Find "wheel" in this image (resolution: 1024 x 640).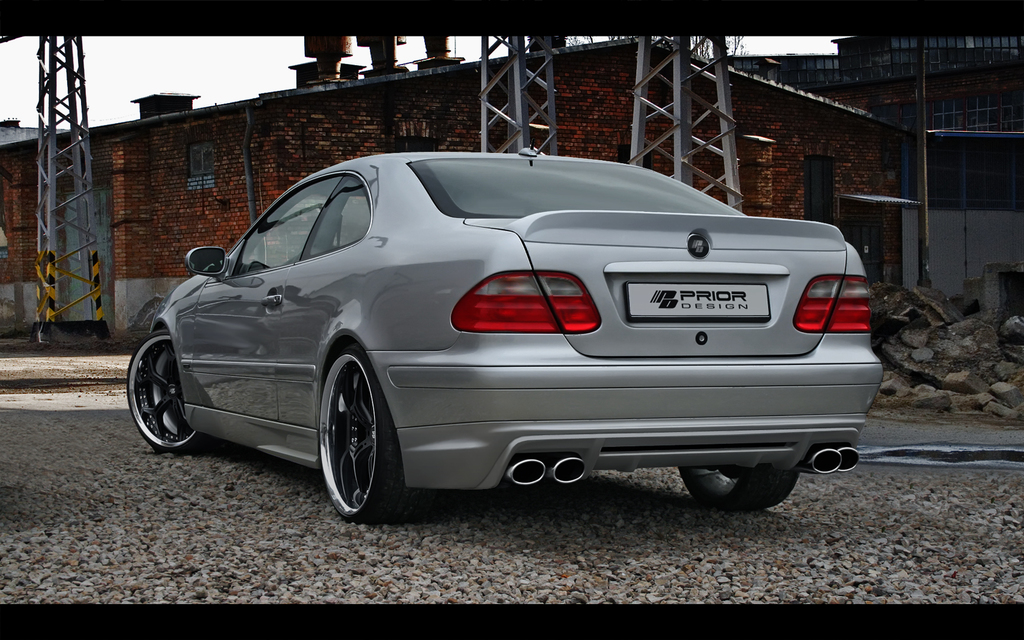
(687,461,792,510).
